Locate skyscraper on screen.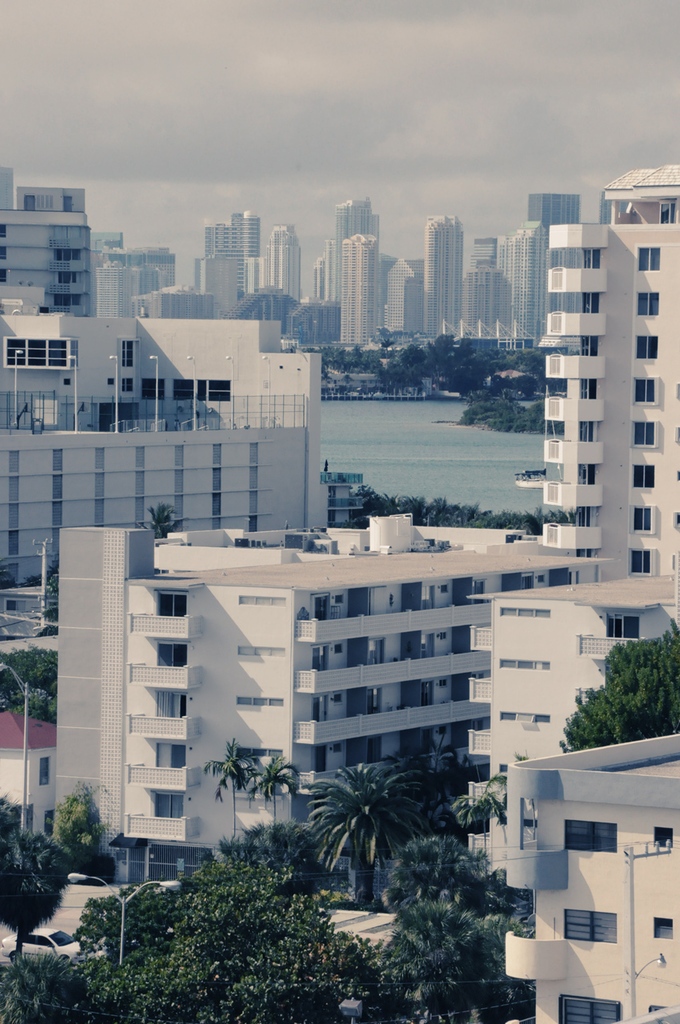
On screen at 334 200 380 298.
